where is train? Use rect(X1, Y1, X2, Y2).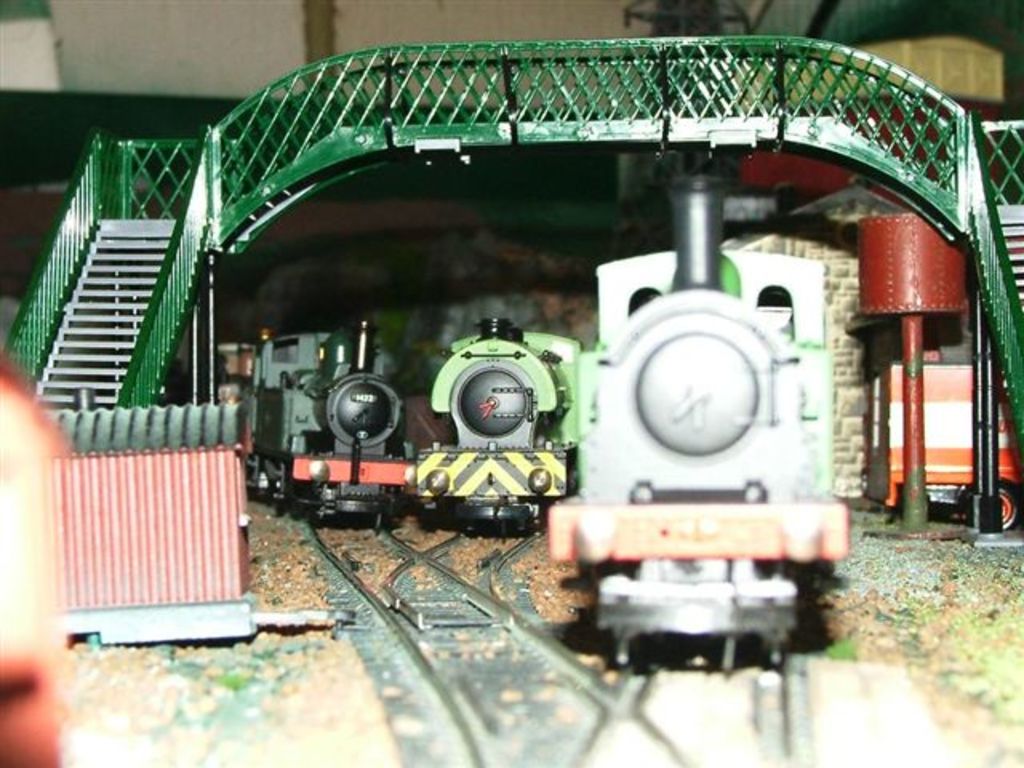
rect(414, 315, 614, 526).
